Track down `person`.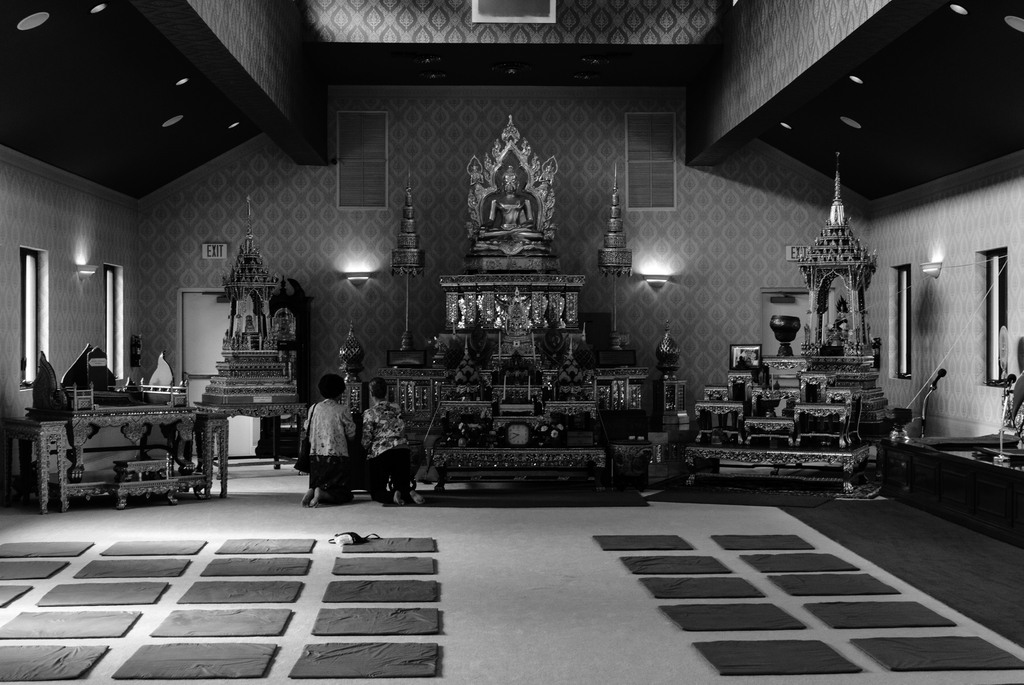
Tracked to BBox(294, 367, 356, 512).
